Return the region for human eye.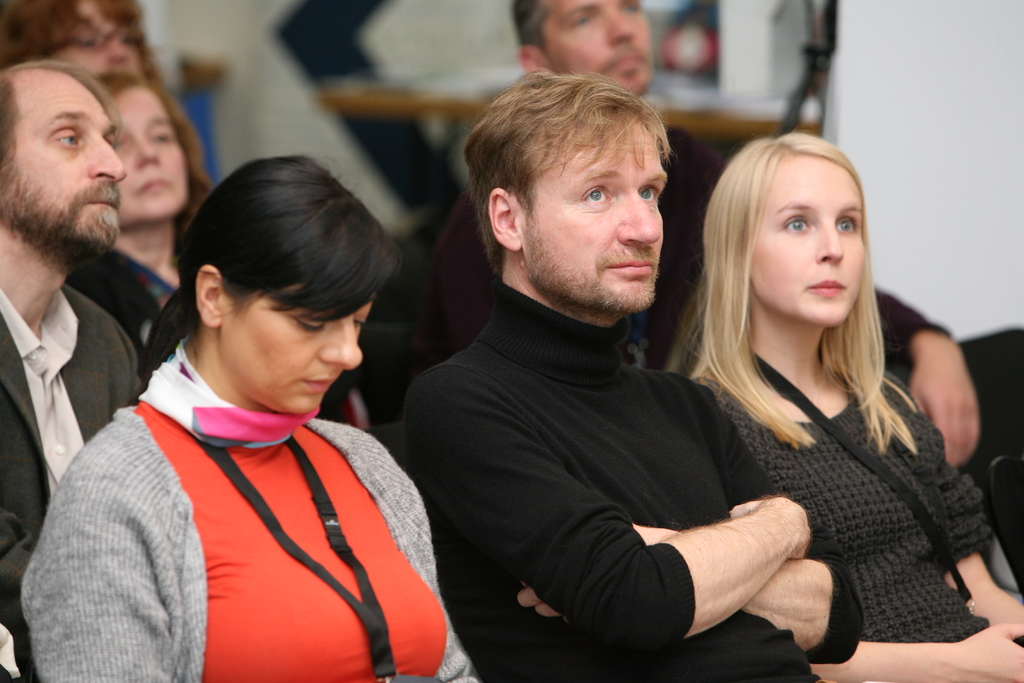
locate(578, 185, 611, 202).
